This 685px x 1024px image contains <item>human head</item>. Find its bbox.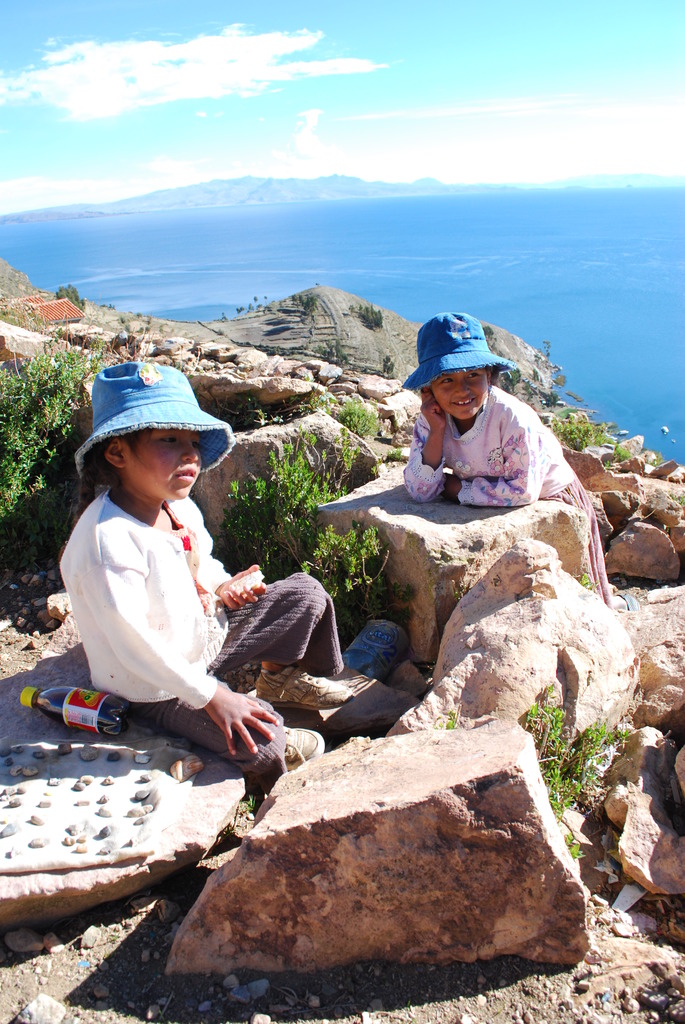
detection(420, 344, 503, 424).
